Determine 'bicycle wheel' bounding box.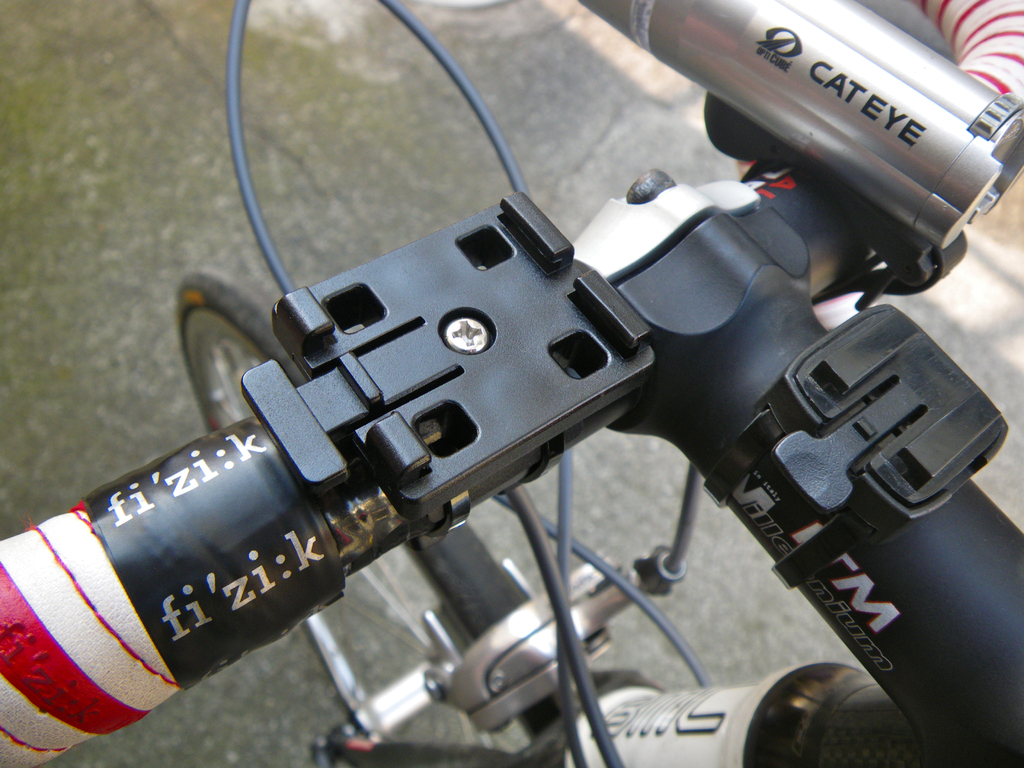
Determined: {"left": 168, "top": 262, "right": 573, "bottom": 767}.
